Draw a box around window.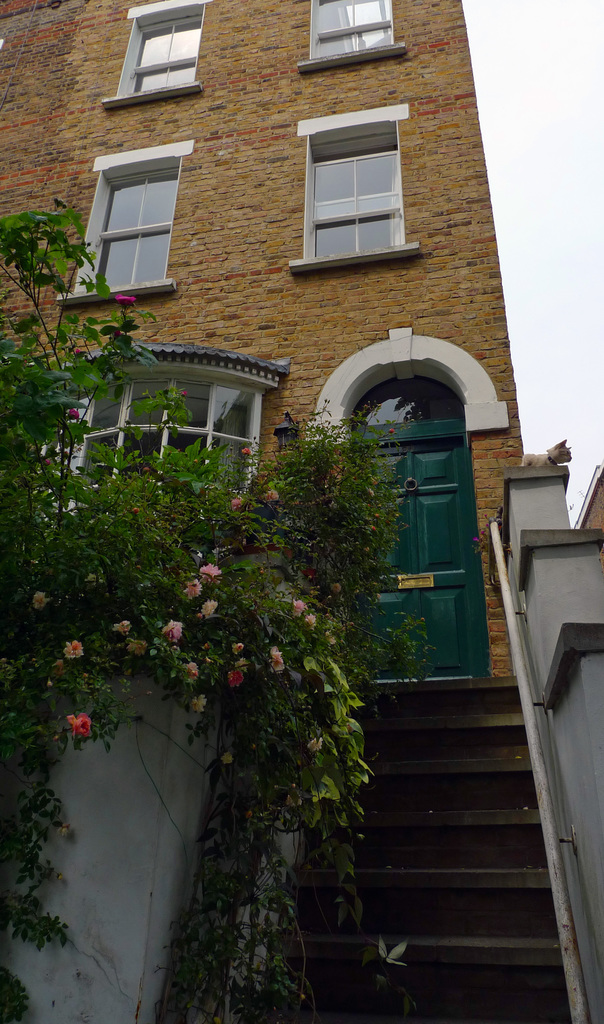
[left=100, top=1, right=212, bottom=106].
